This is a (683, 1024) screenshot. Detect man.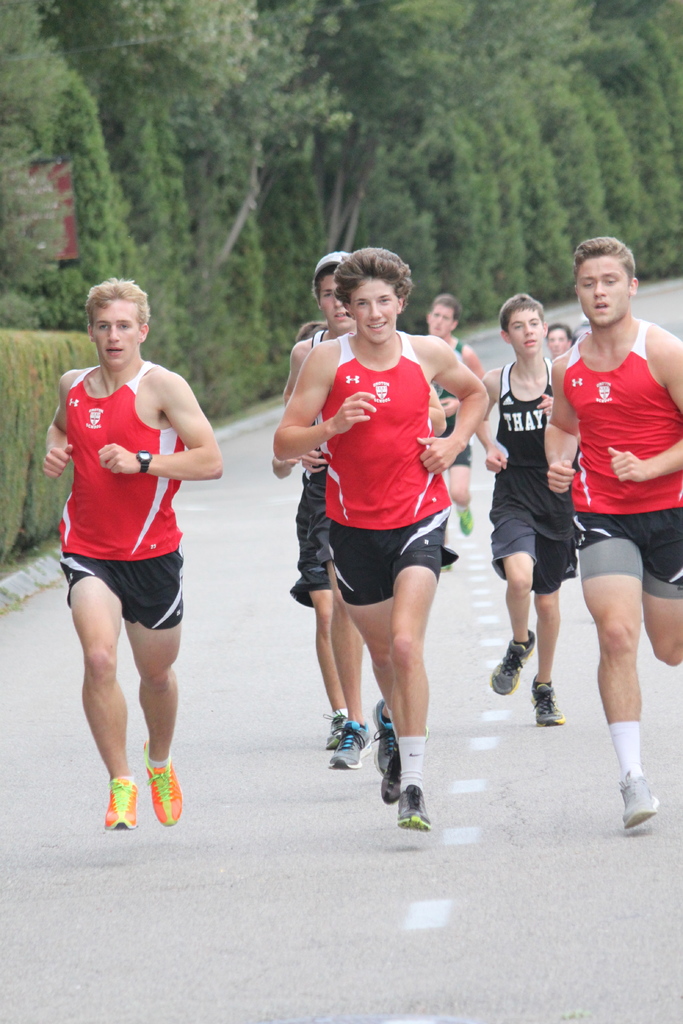
box=[546, 323, 573, 359].
